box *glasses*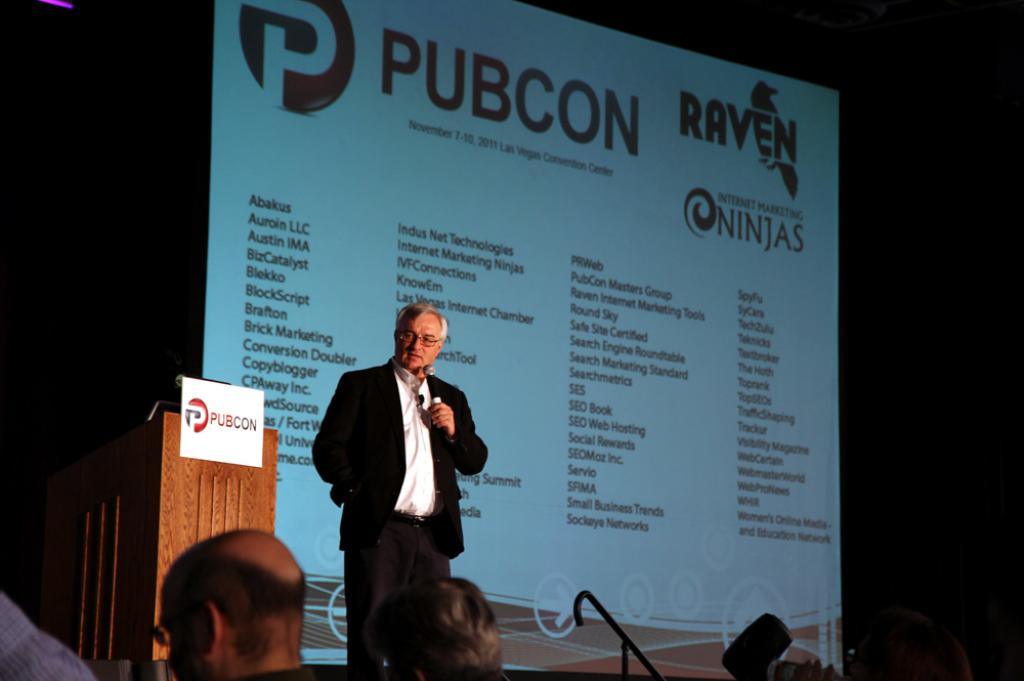
[left=387, top=330, right=446, bottom=346]
